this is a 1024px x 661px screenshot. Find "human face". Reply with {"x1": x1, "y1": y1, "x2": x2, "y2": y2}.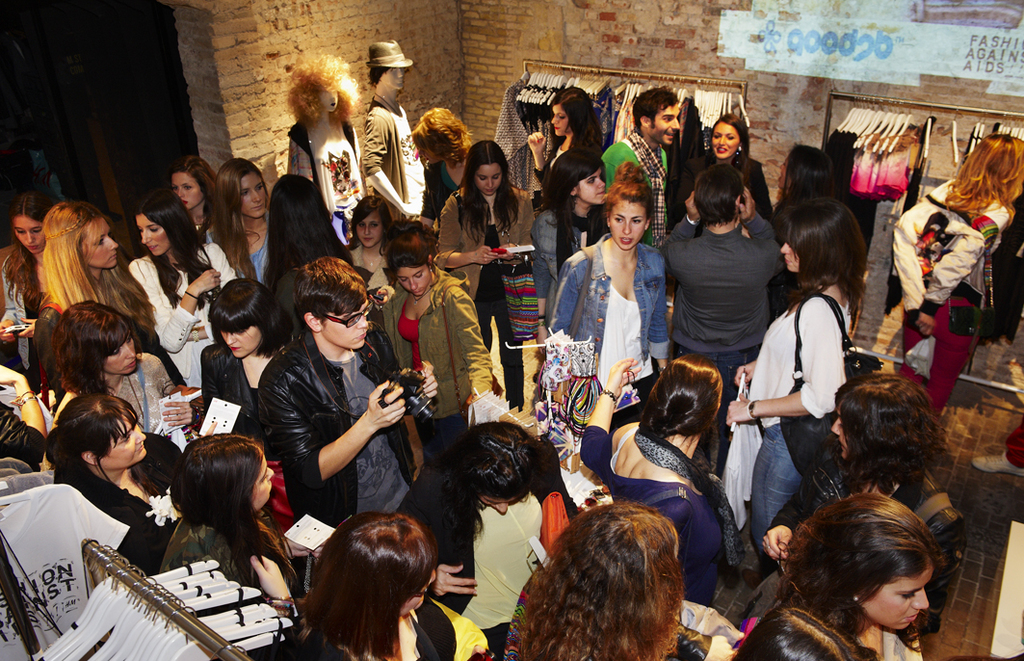
{"x1": 82, "y1": 218, "x2": 119, "y2": 270}.
